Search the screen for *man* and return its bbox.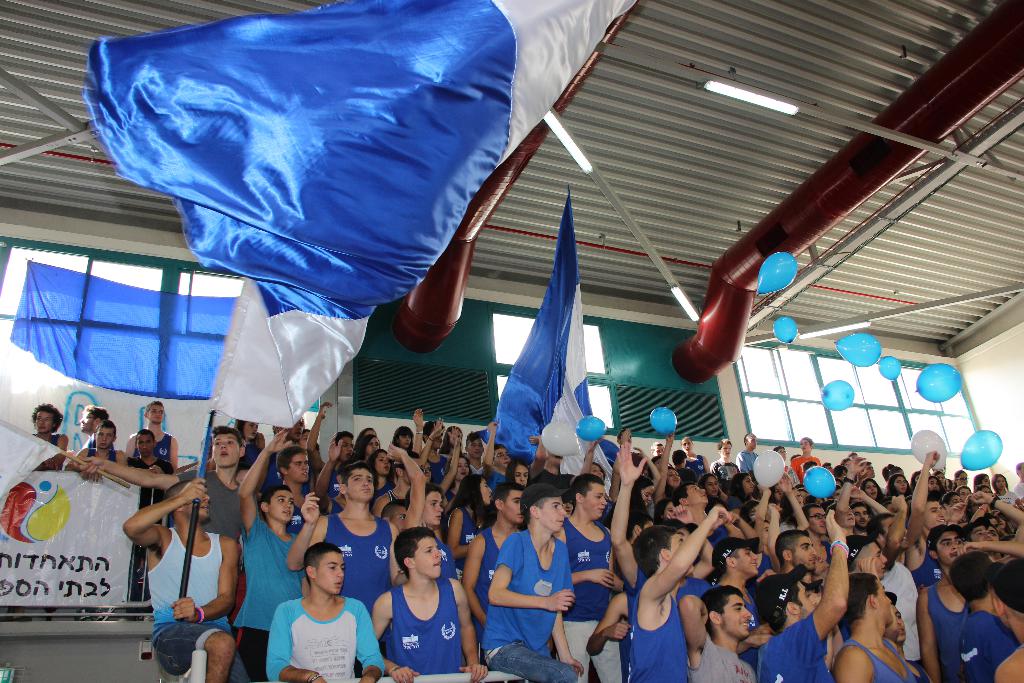
Found: [576,429,605,486].
